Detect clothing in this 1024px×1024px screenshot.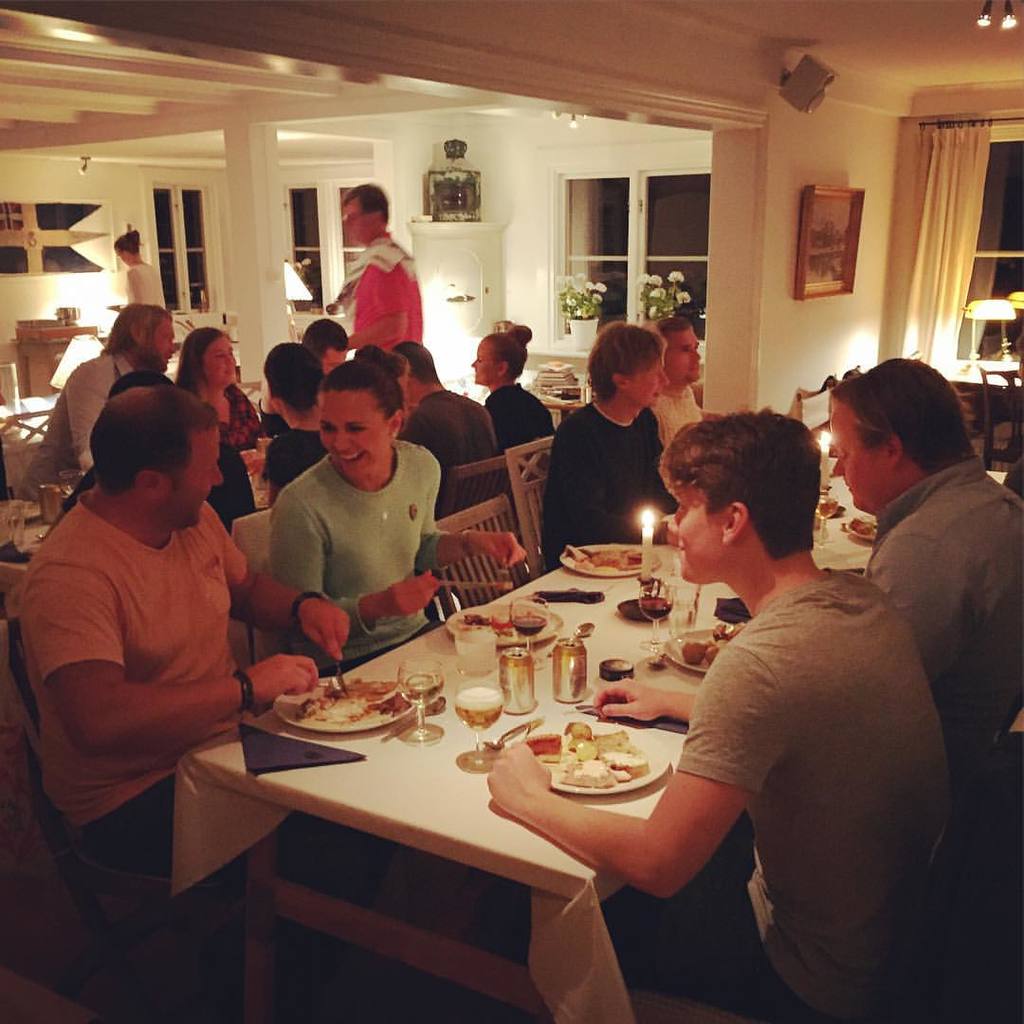
Detection: (left=388, top=391, right=506, bottom=533).
